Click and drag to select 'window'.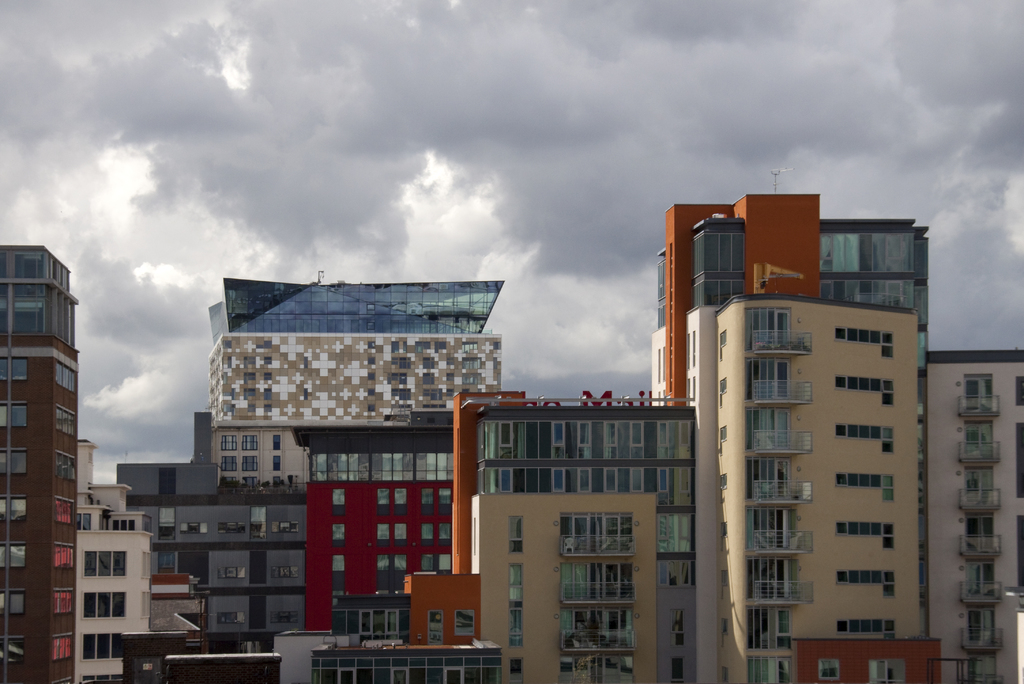
Selection: l=0, t=494, r=29, b=517.
